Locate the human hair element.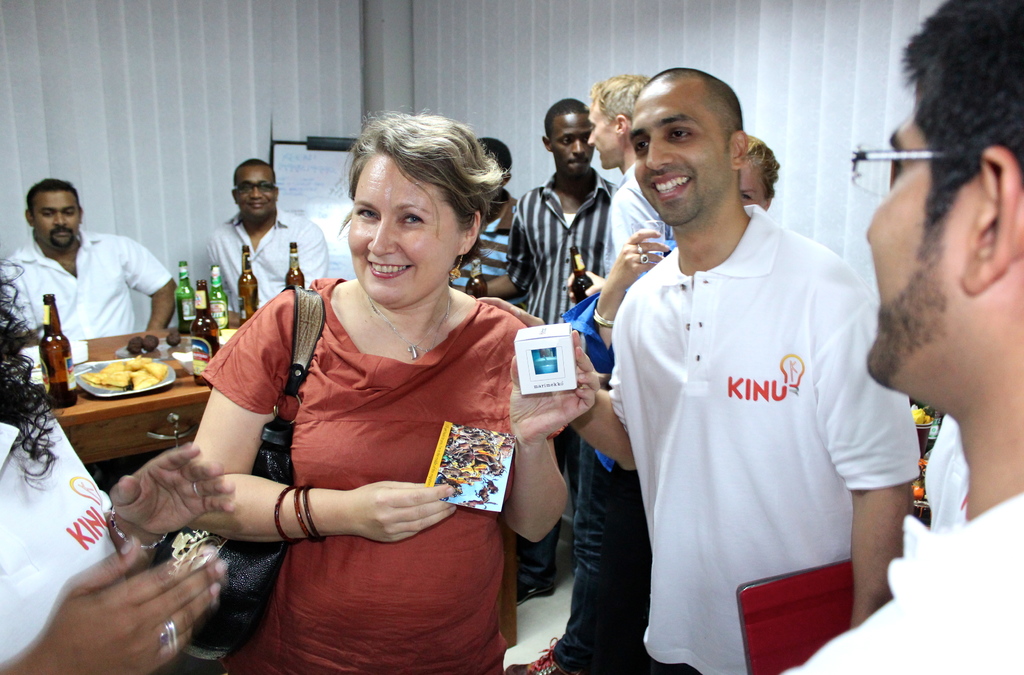
Element bbox: detection(746, 136, 779, 199).
